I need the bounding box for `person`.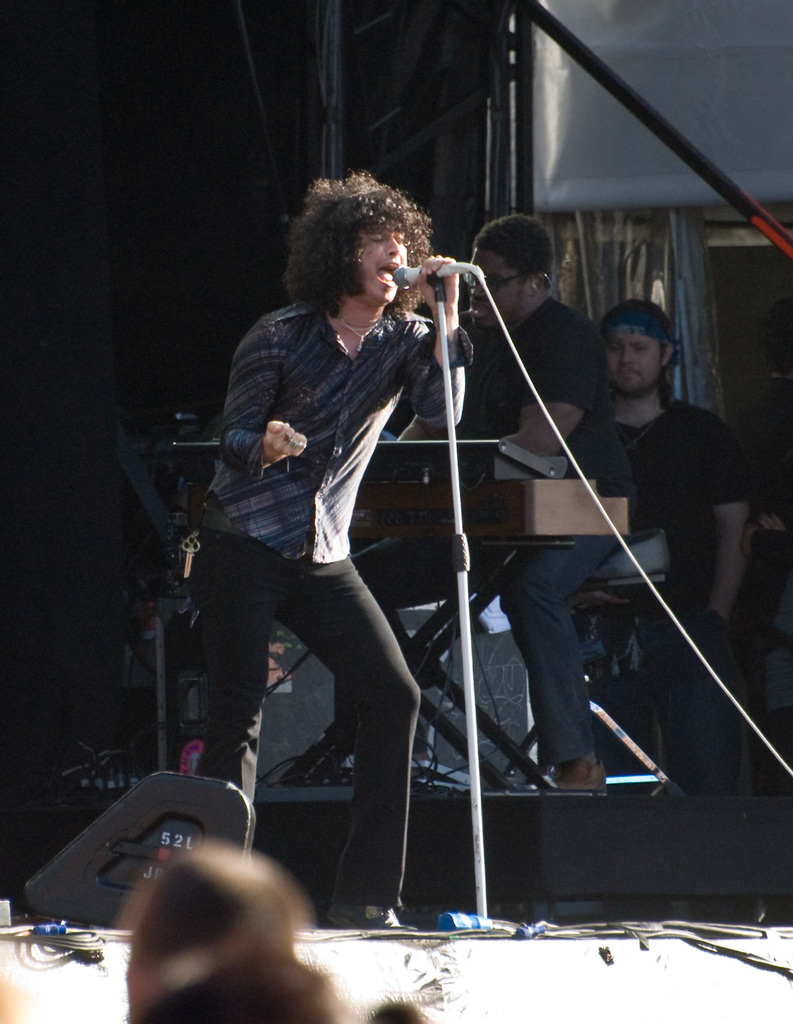
Here it is: (430,209,638,788).
